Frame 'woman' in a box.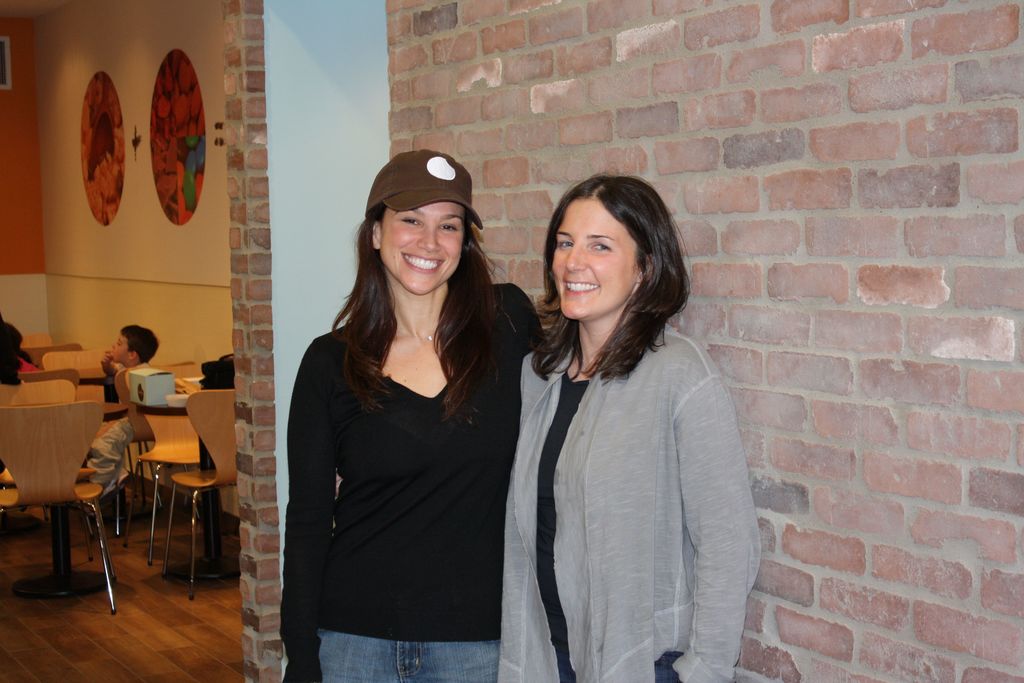
region(504, 167, 744, 682).
